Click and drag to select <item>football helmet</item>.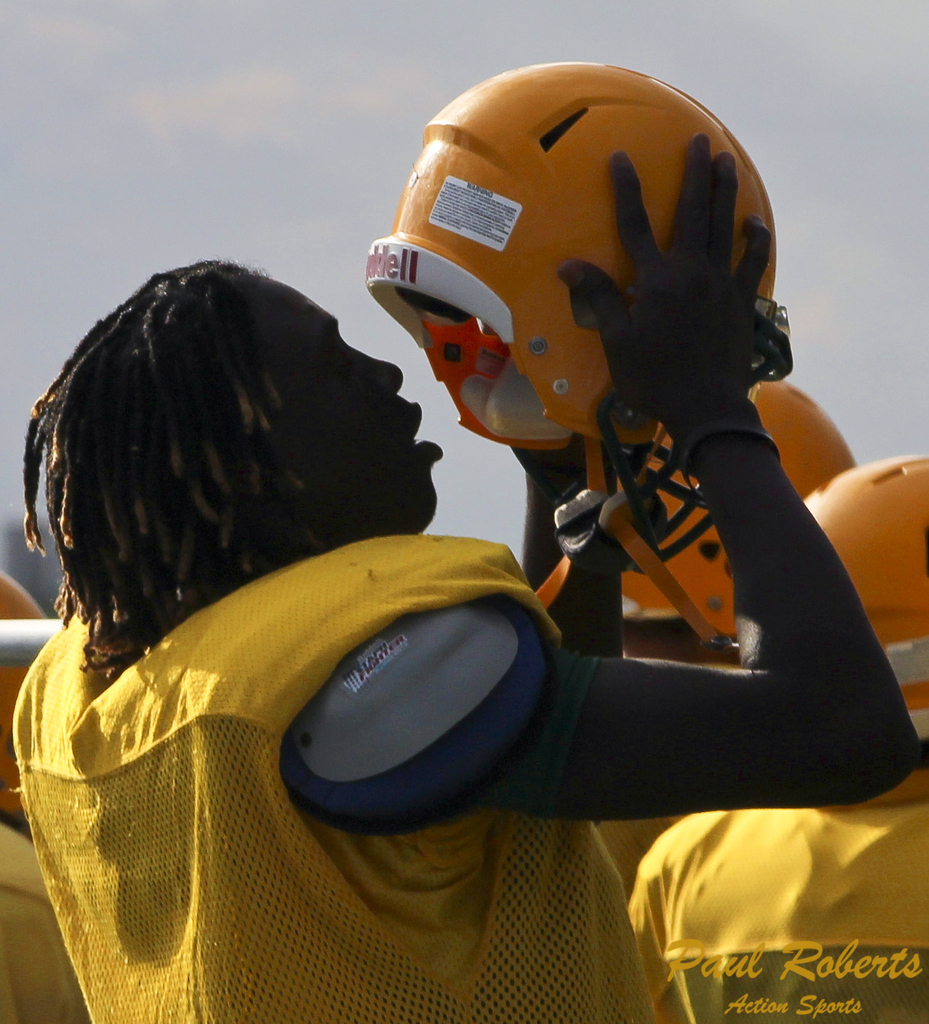
Selection: [347, 82, 833, 479].
